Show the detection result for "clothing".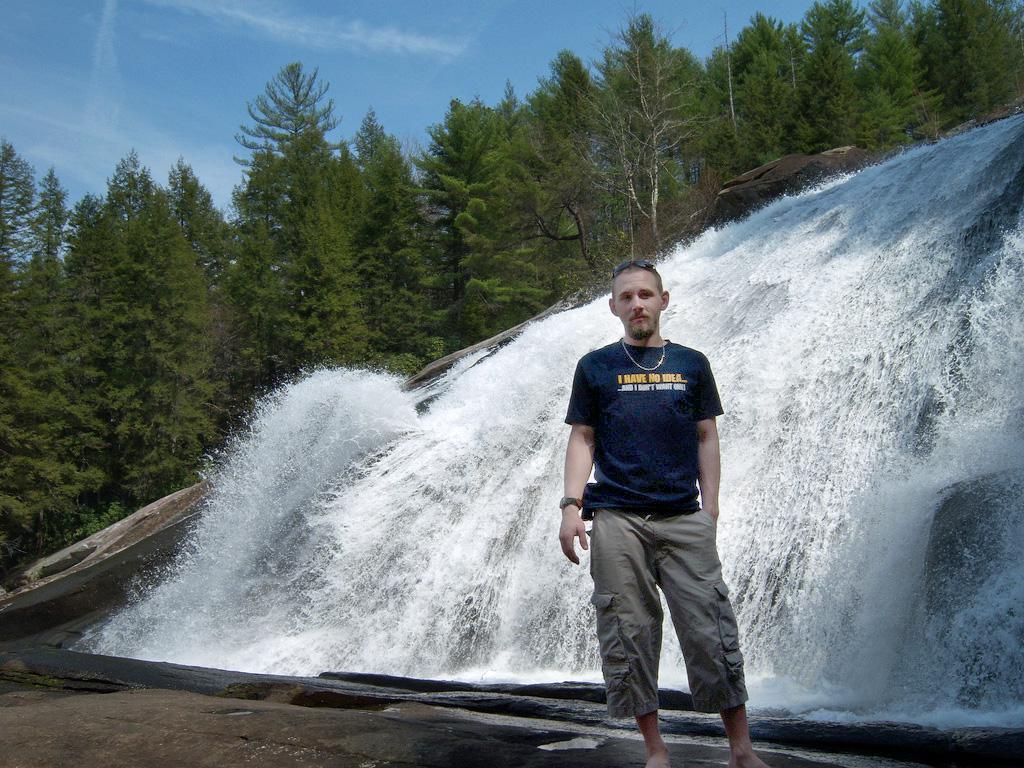
x1=565 y1=336 x2=724 y2=517.
